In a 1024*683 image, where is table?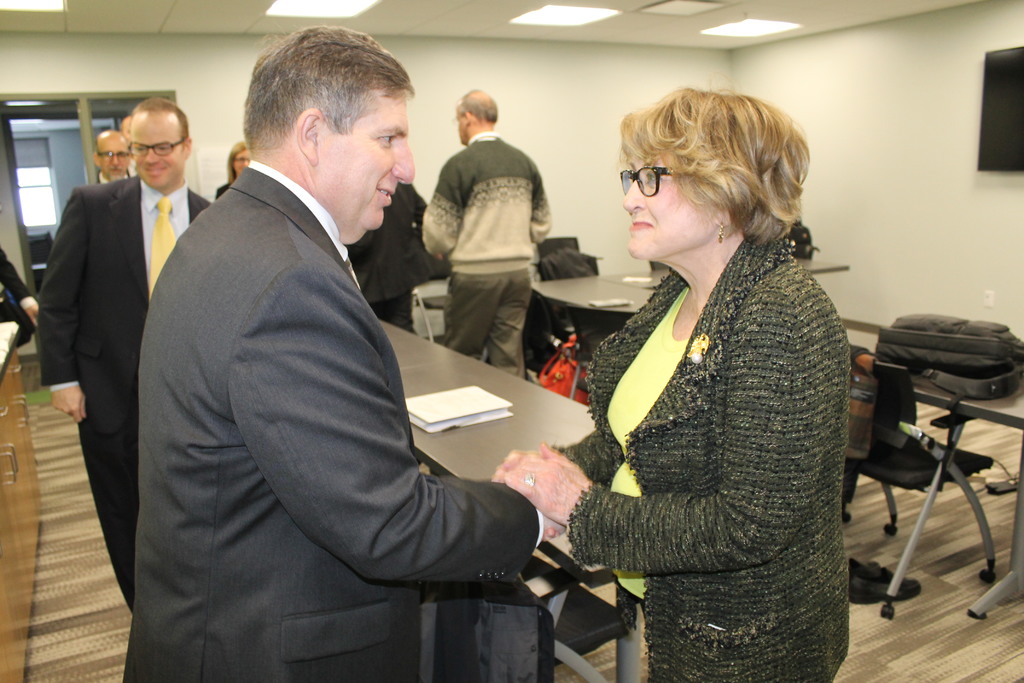
x1=871, y1=344, x2=1020, y2=598.
